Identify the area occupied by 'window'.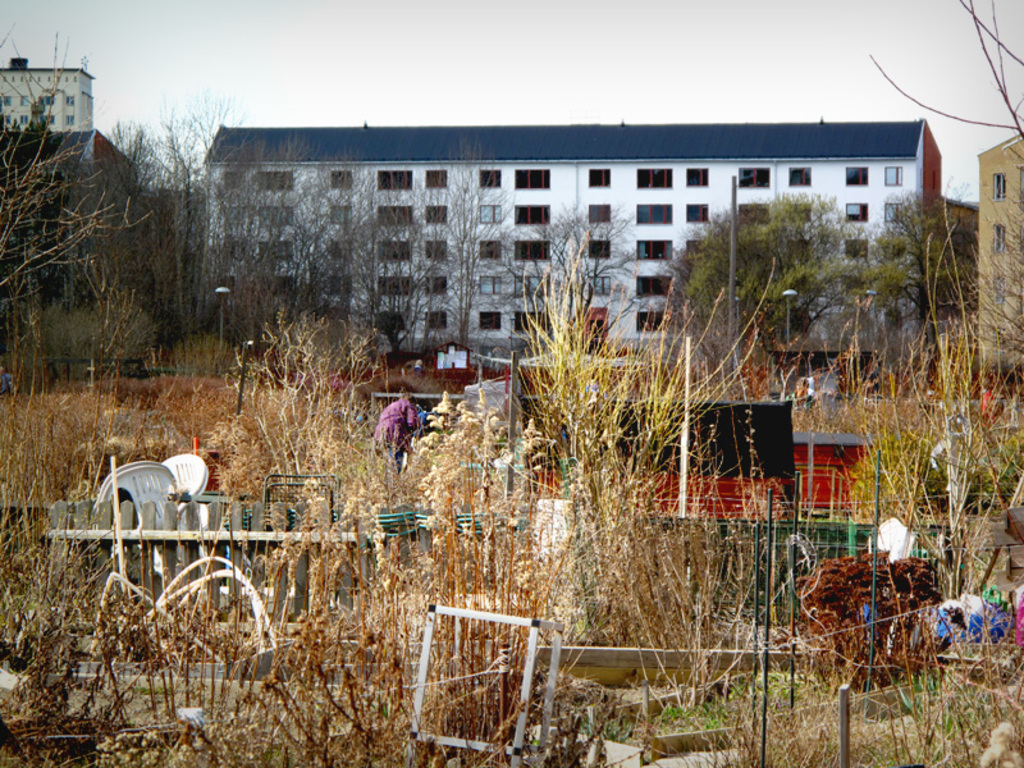
Area: box(988, 275, 1004, 310).
